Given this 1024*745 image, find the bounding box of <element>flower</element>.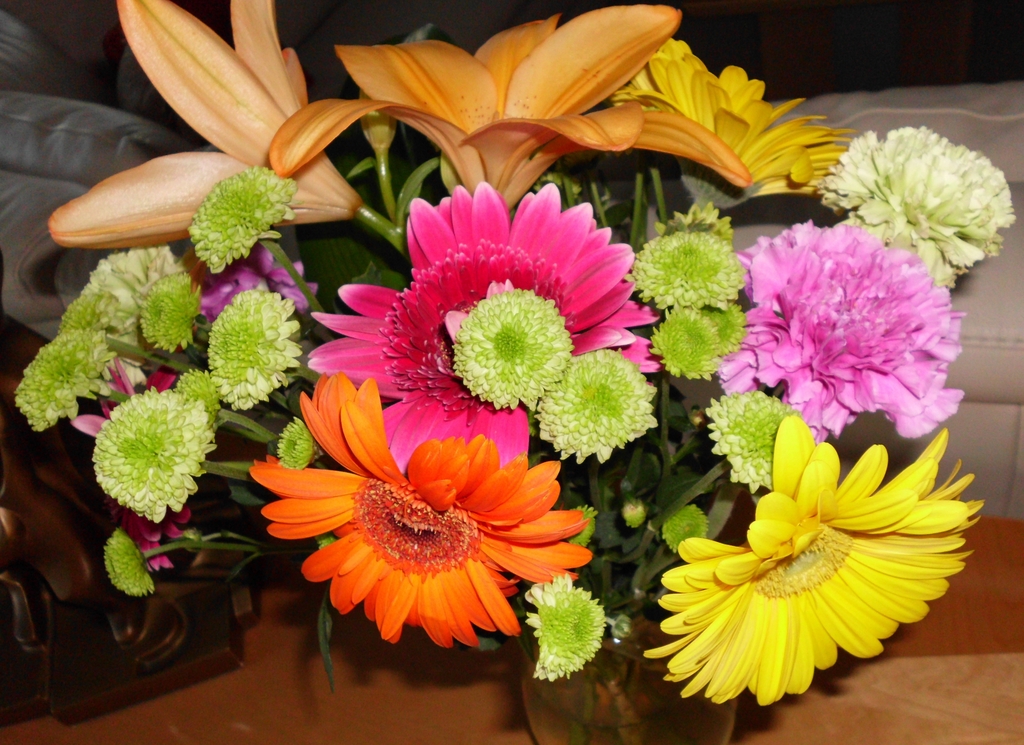
bbox=[141, 276, 202, 351].
